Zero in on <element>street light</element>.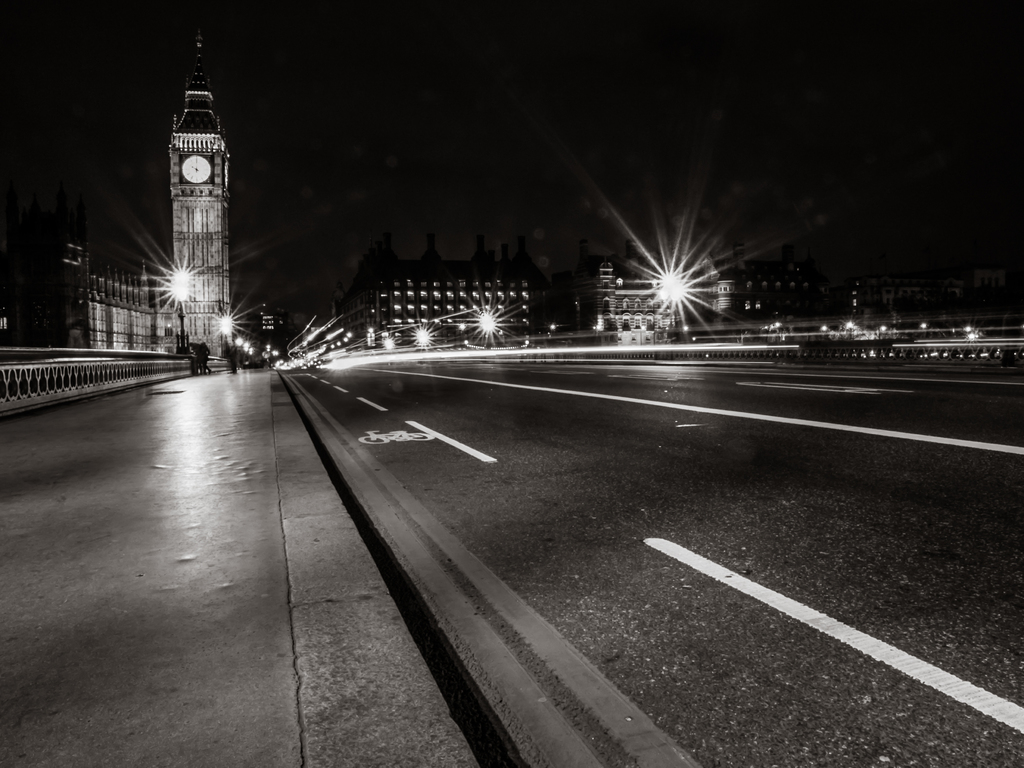
Zeroed in: (163, 272, 191, 354).
